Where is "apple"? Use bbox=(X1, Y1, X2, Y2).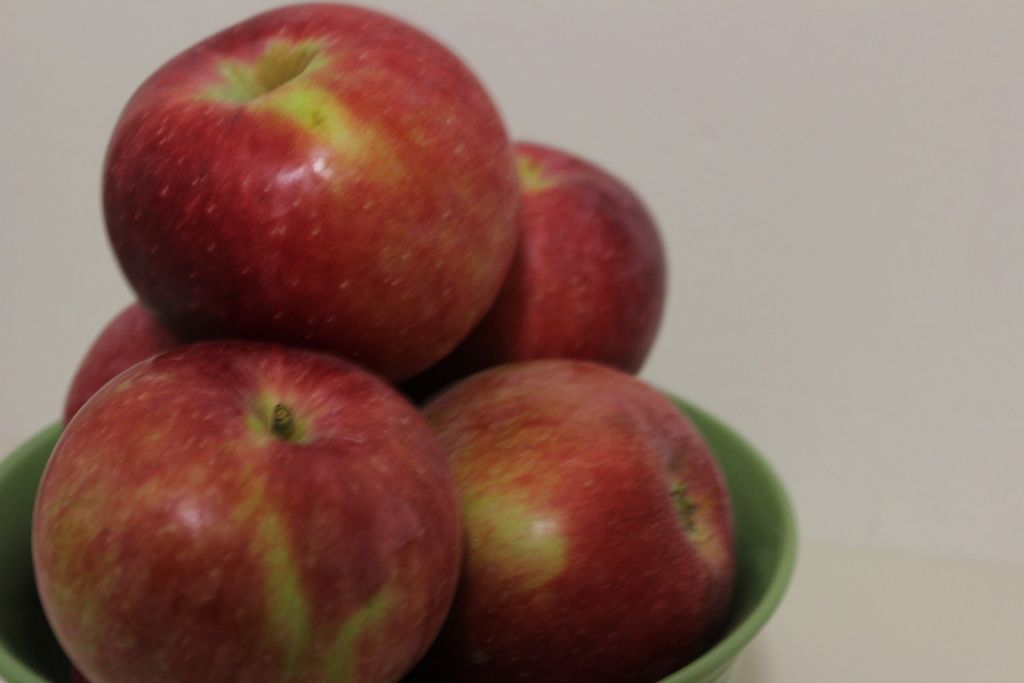
bbox=(64, 298, 182, 432).
